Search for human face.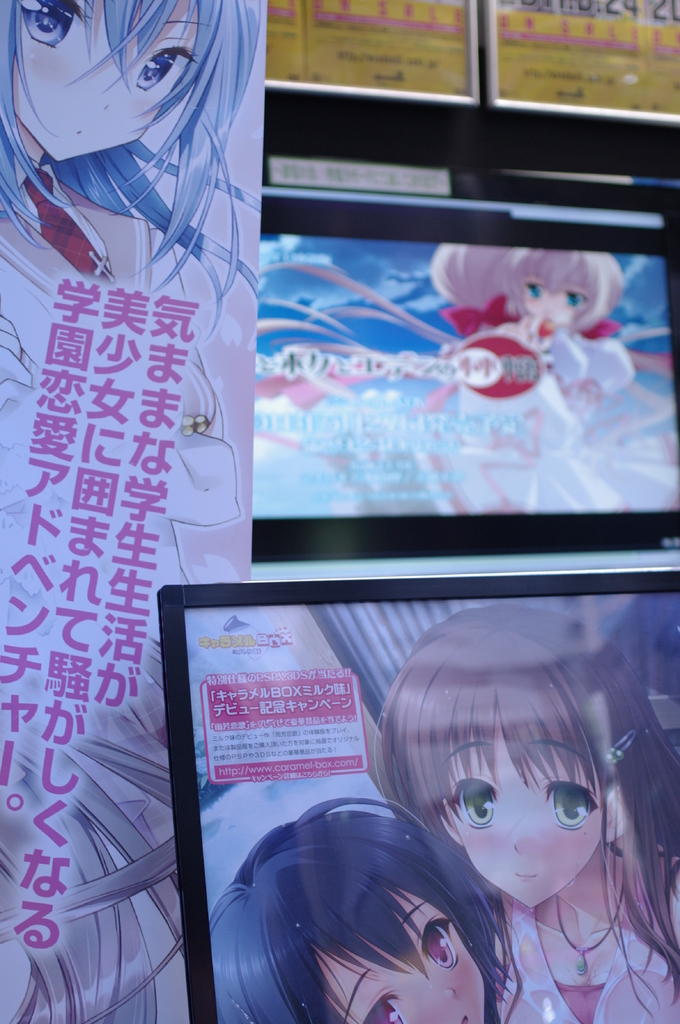
Found at BBox(7, 0, 175, 149).
